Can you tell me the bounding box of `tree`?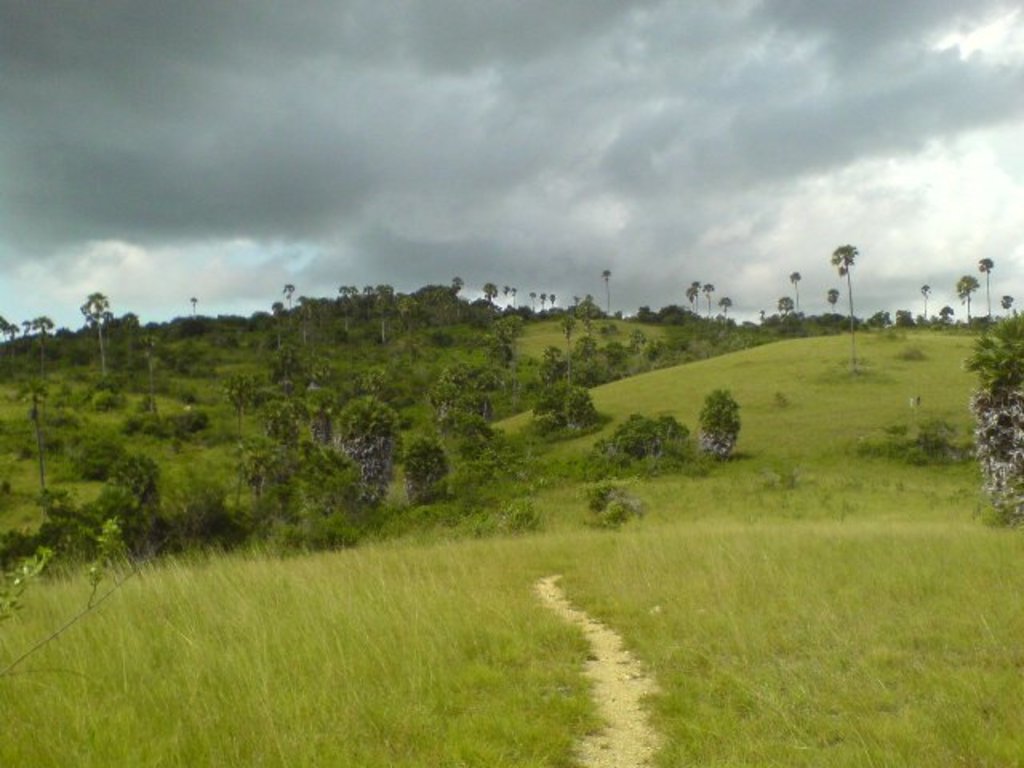
864 310 888 330.
